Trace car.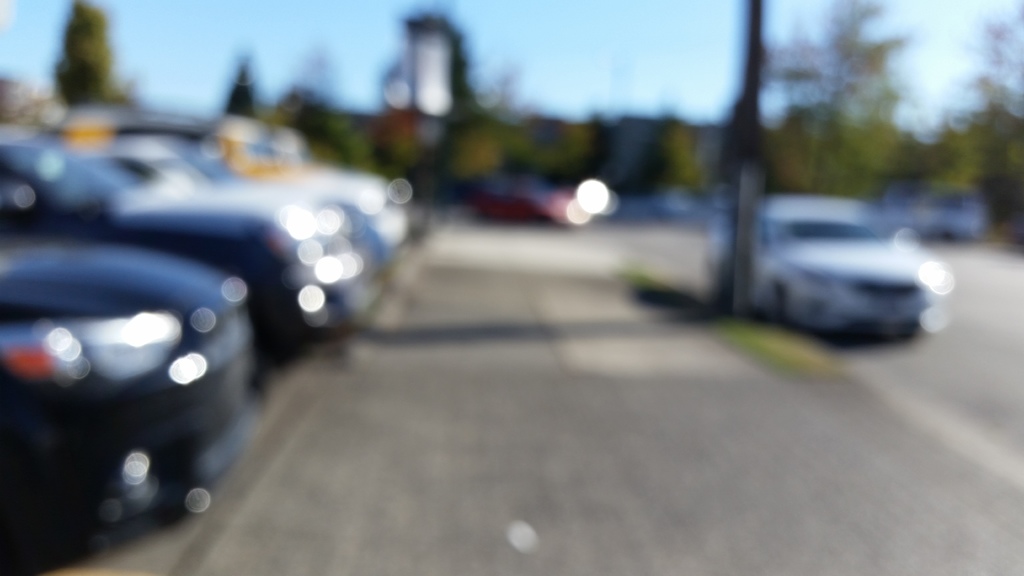
Traced to left=725, top=193, right=972, bottom=349.
